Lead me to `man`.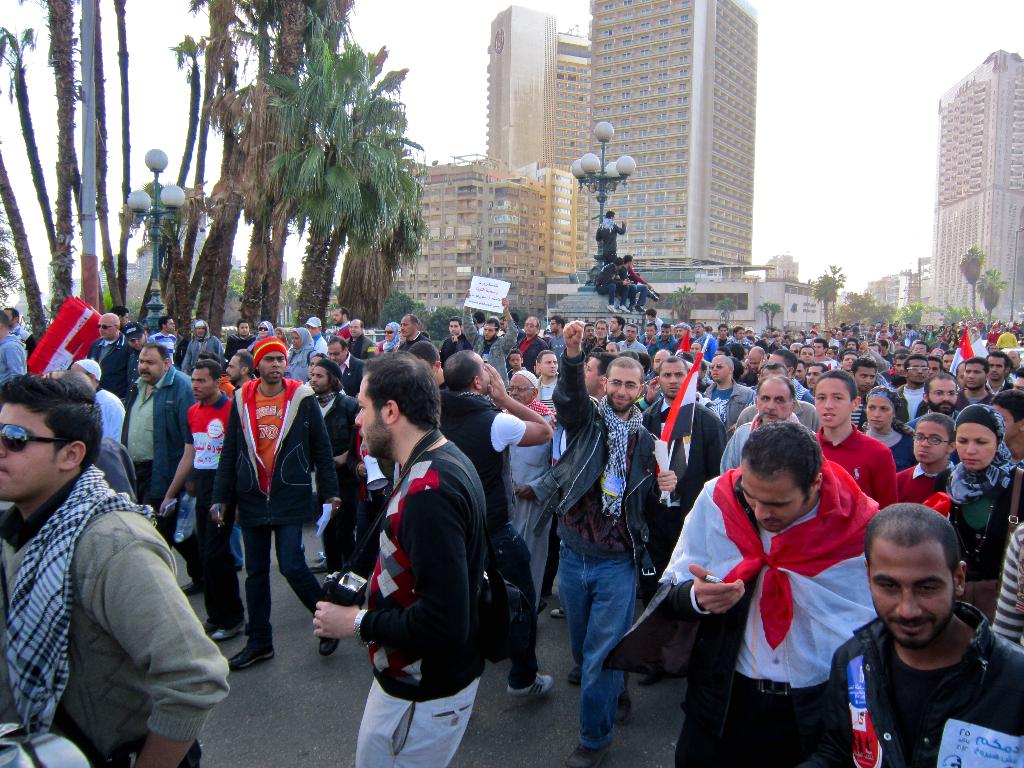
Lead to BBox(764, 334, 778, 352).
